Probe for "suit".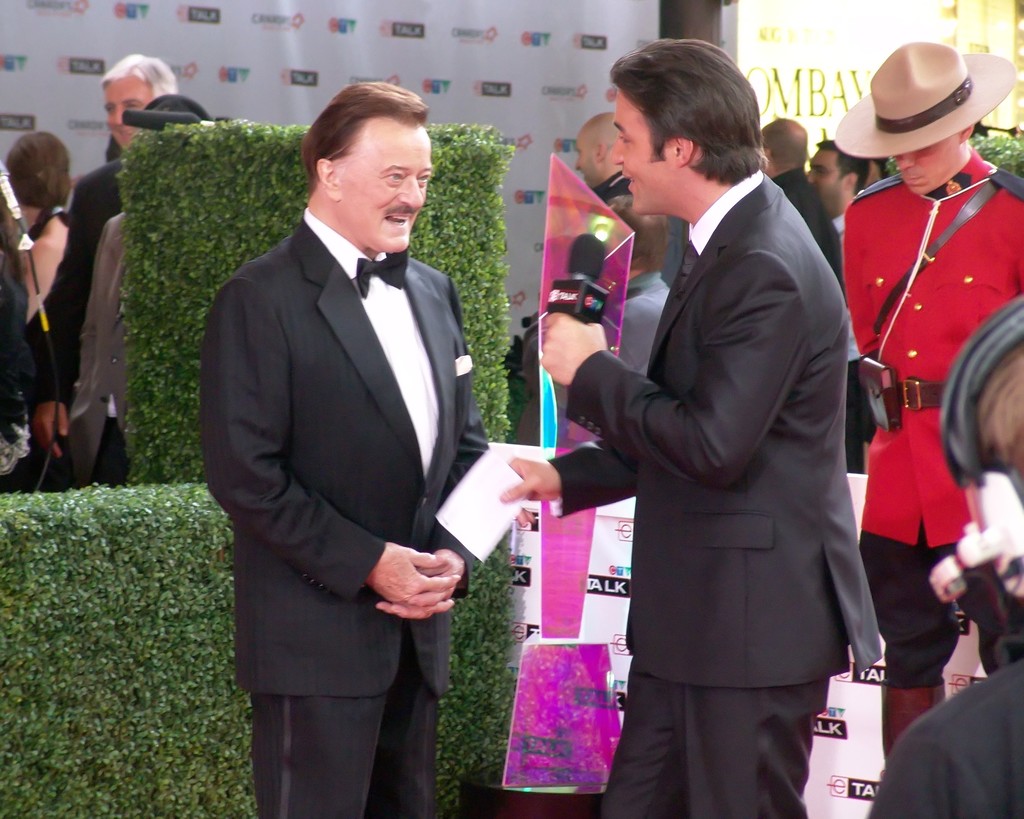
Probe result: bbox=(27, 156, 123, 405).
